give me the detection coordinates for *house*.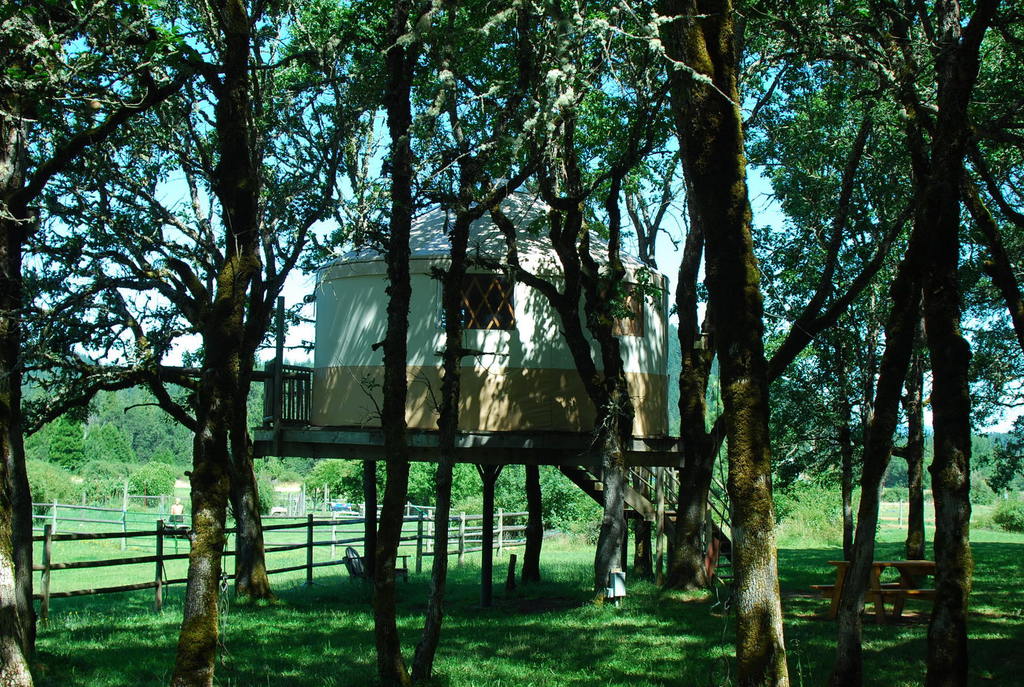
<box>171,475,305,515</box>.
